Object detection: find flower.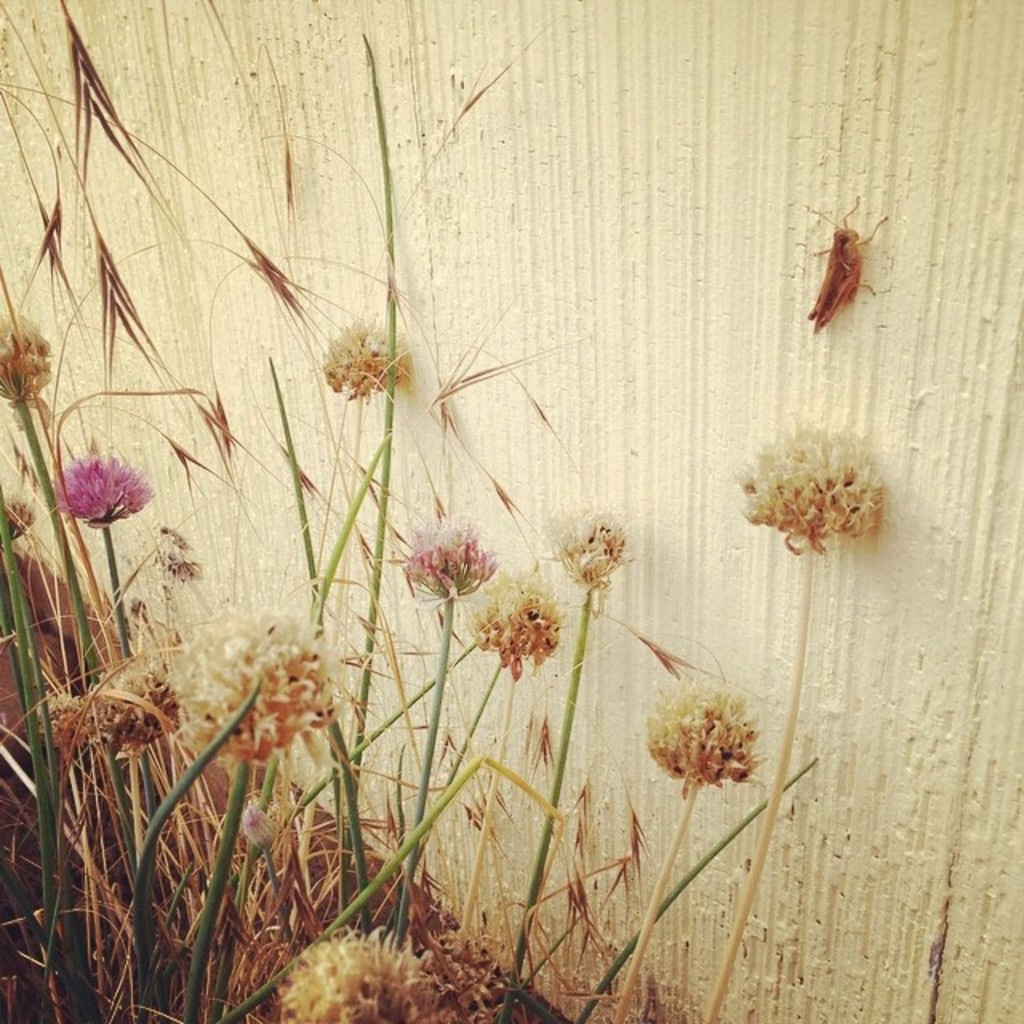
[left=733, top=419, right=883, bottom=542].
